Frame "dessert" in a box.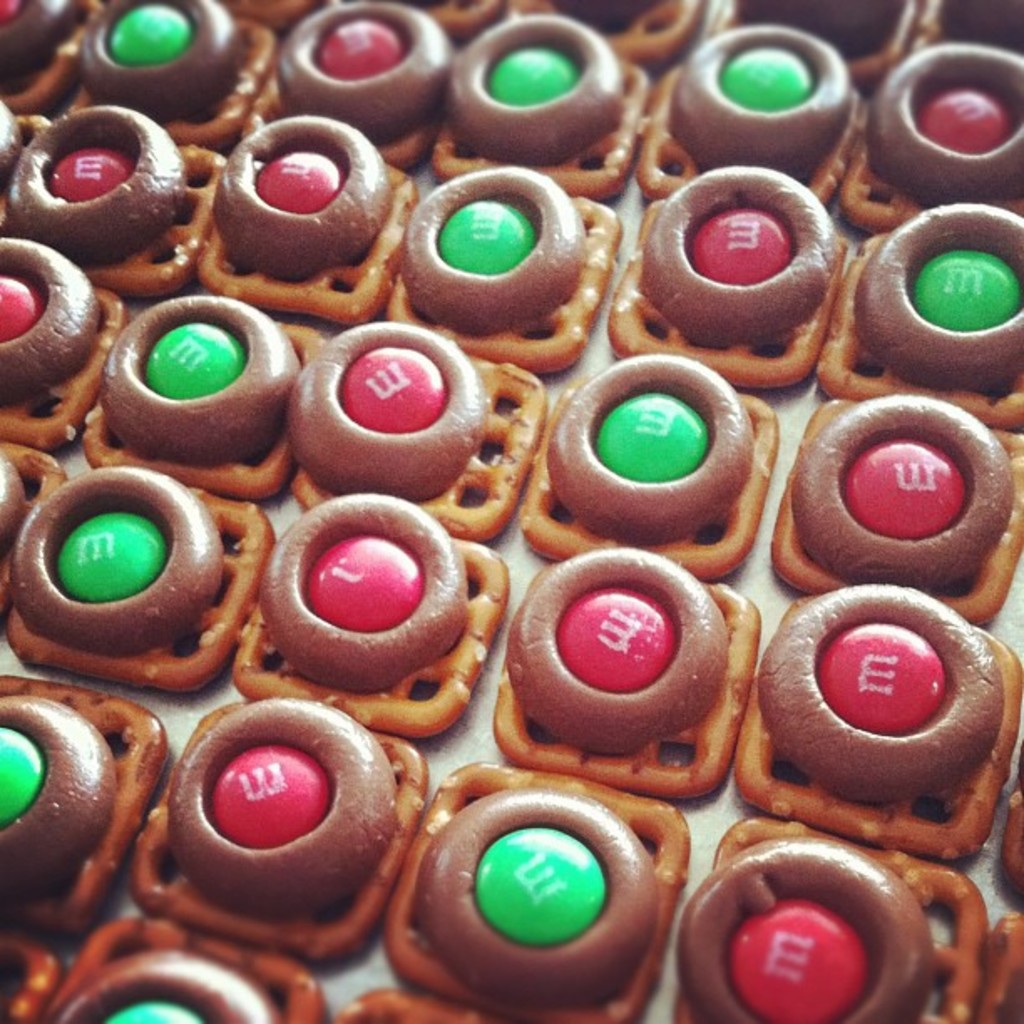
0, 0, 1022, 1022.
